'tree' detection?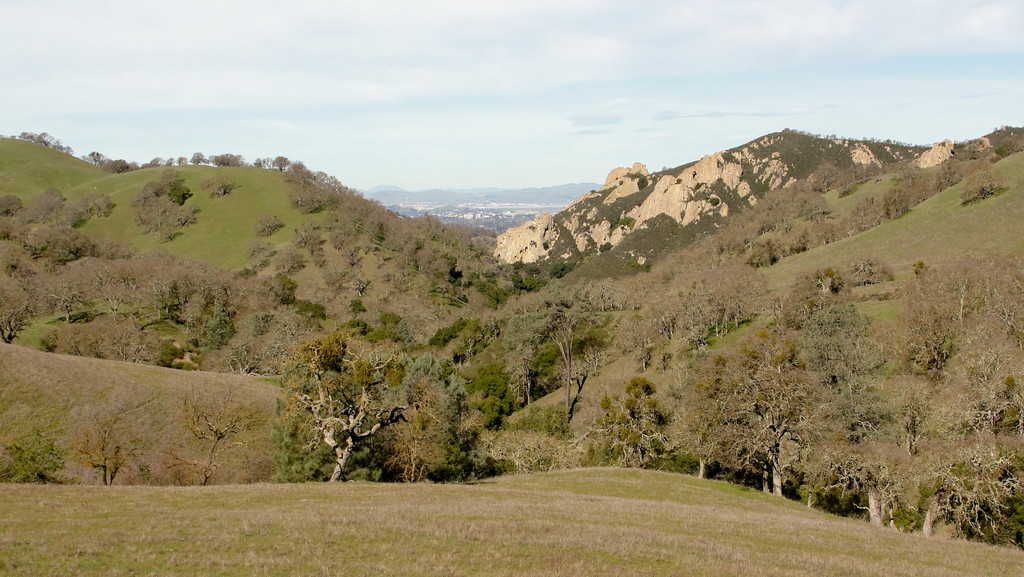
(x1=271, y1=325, x2=410, y2=484)
